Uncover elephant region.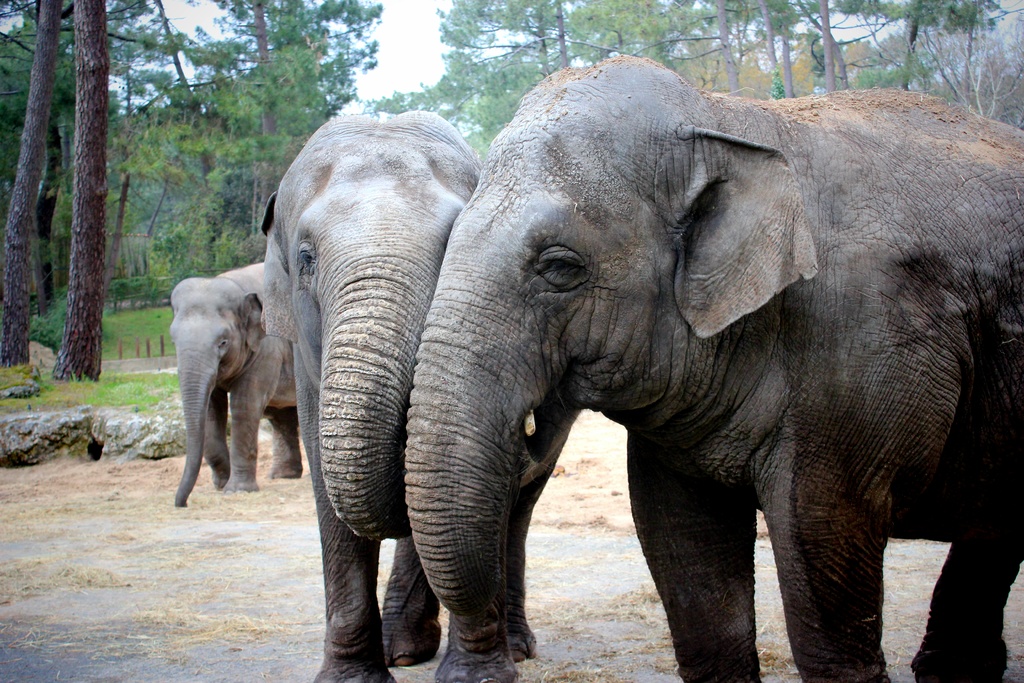
Uncovered: l=269, t=110, r=472, b=682.
